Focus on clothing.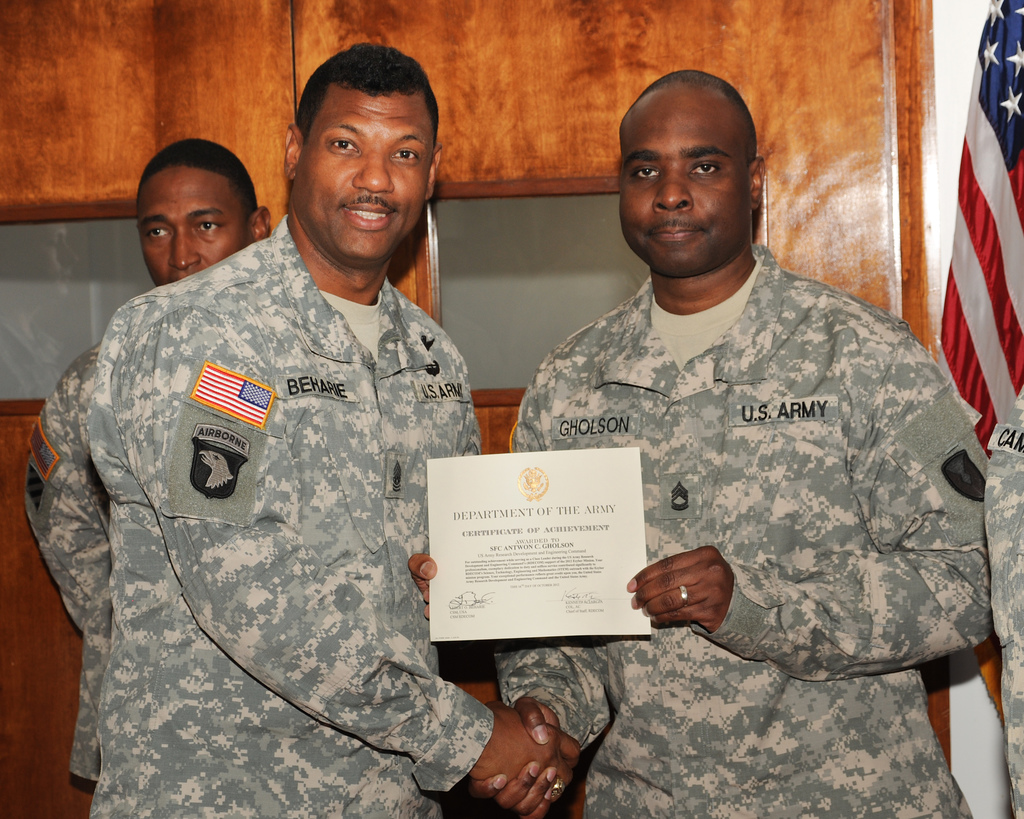
Focused at {"x1": 498, "y1": 238, "x2": 990, "y2": 818}.
